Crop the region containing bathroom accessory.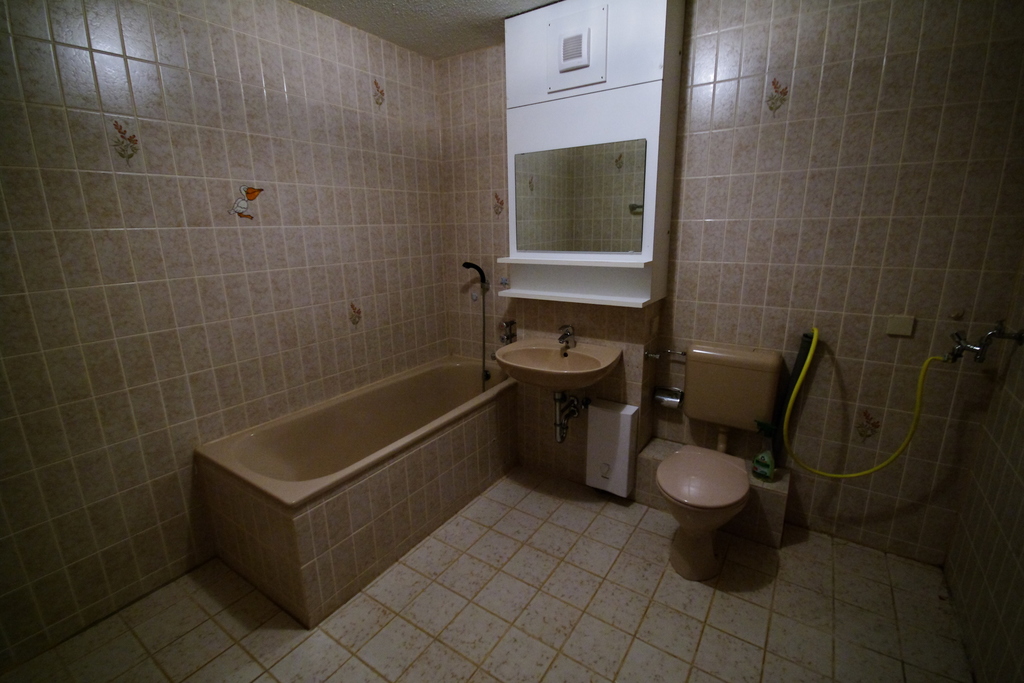
Crop region: box(558, 323, 575, 350).
